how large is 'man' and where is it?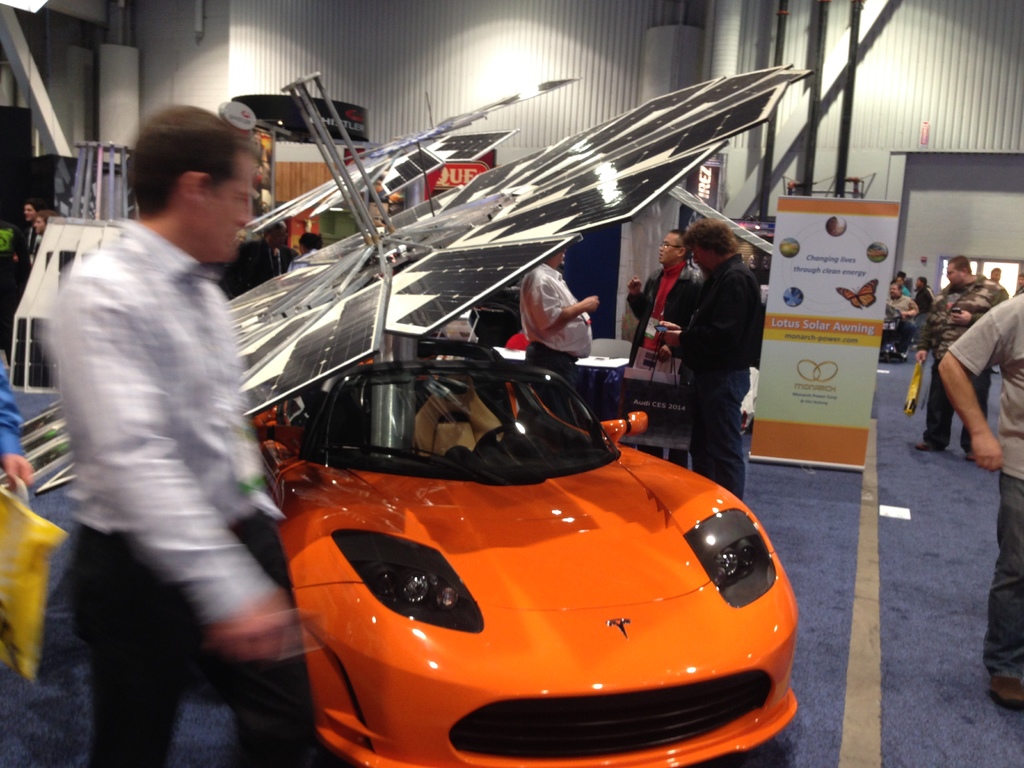
Bounding box: <region>978, 261, 1019, 305</region>.
